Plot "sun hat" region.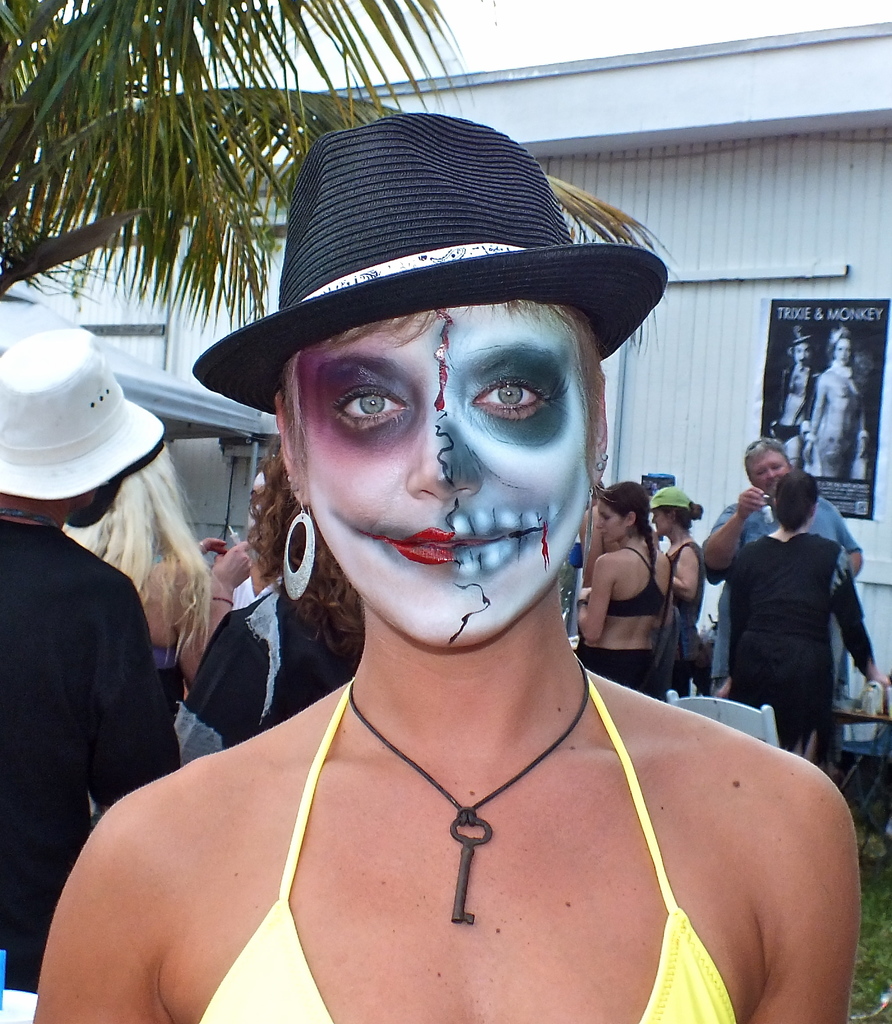
Plotted at select_region(649, 484, 699, 515).
